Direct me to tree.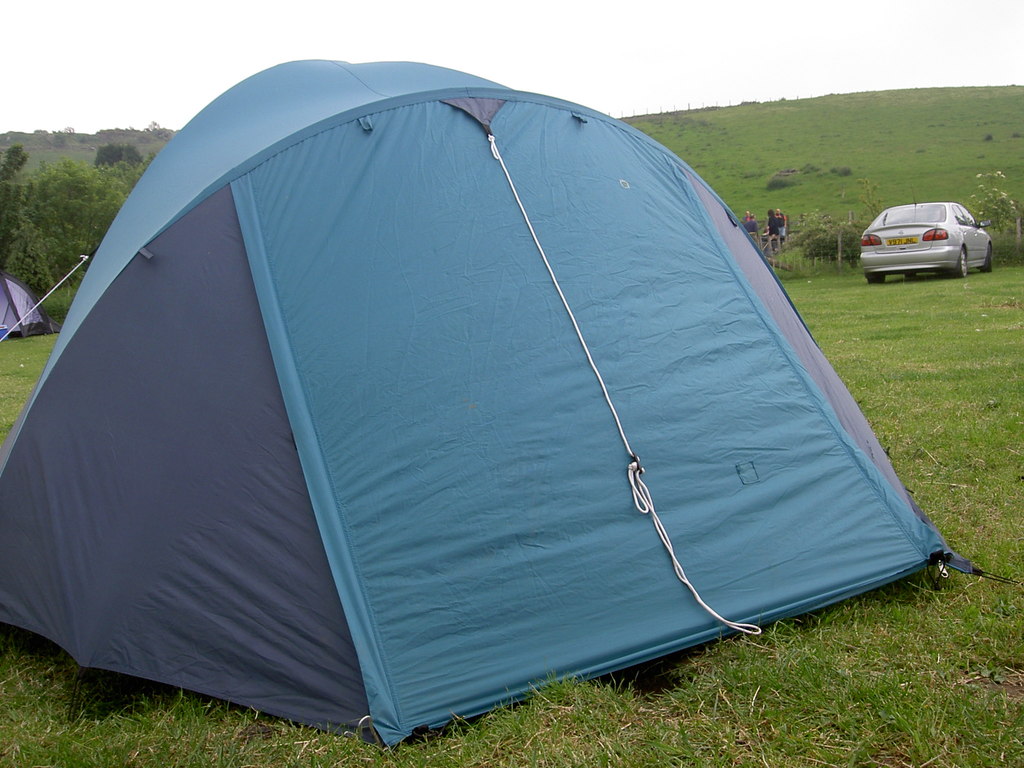
Direction: locate(0, 145, 156, 320).
